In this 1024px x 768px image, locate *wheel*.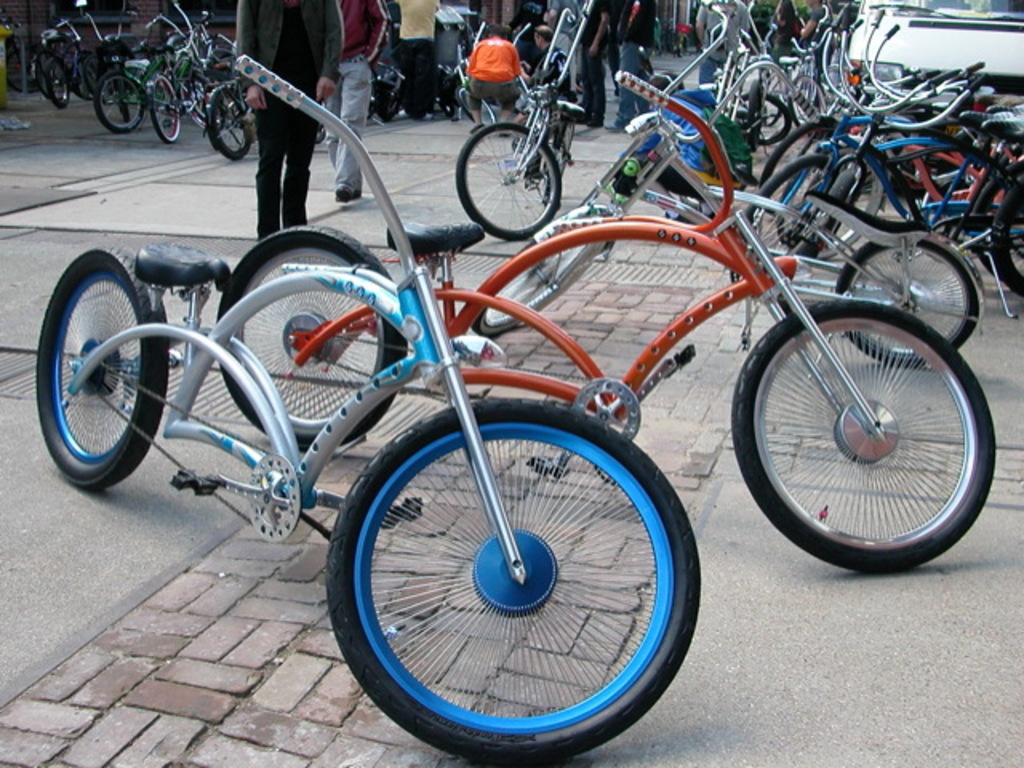
Bounding box: <bbox>74, 51, 94, 102</bbox>.
